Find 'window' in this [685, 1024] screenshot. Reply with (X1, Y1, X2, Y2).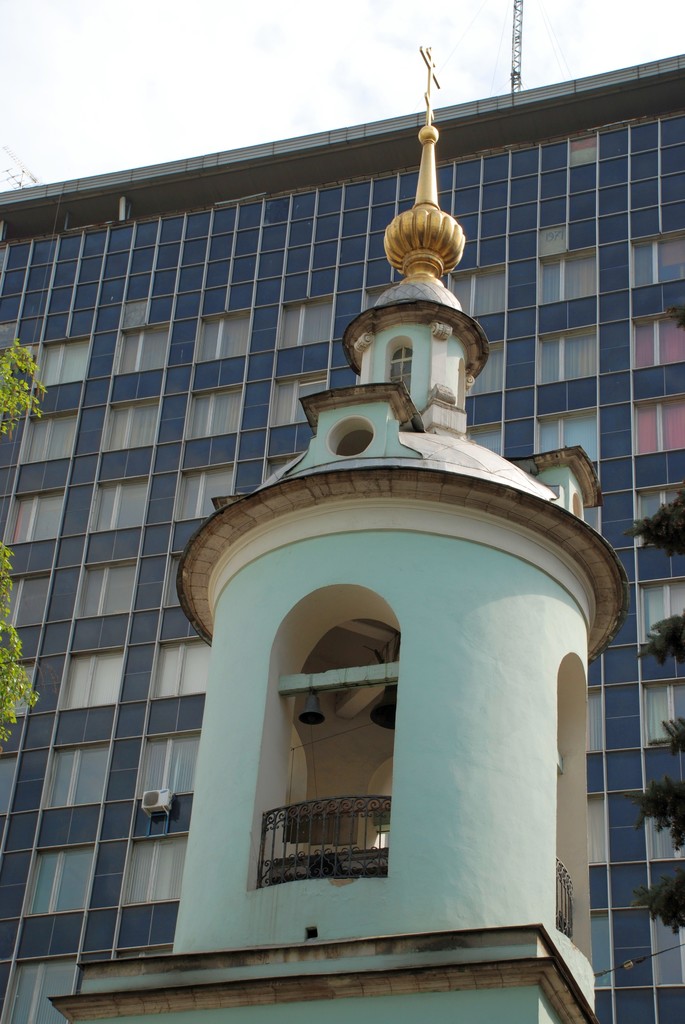
(22, 845, 95, 919).
